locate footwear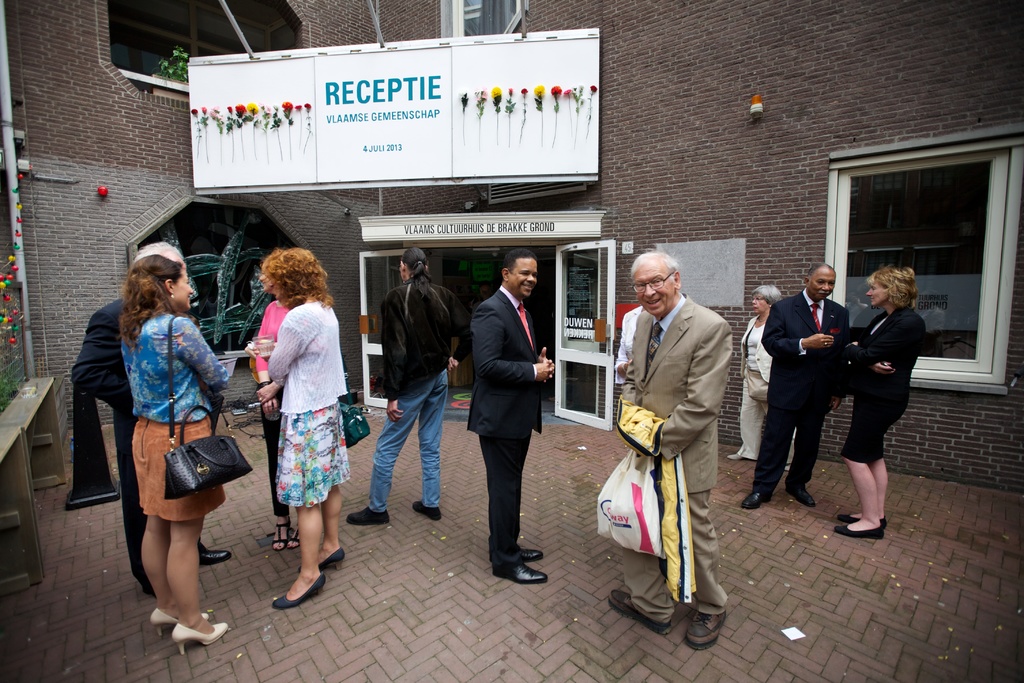
406, 502, 448, 527
